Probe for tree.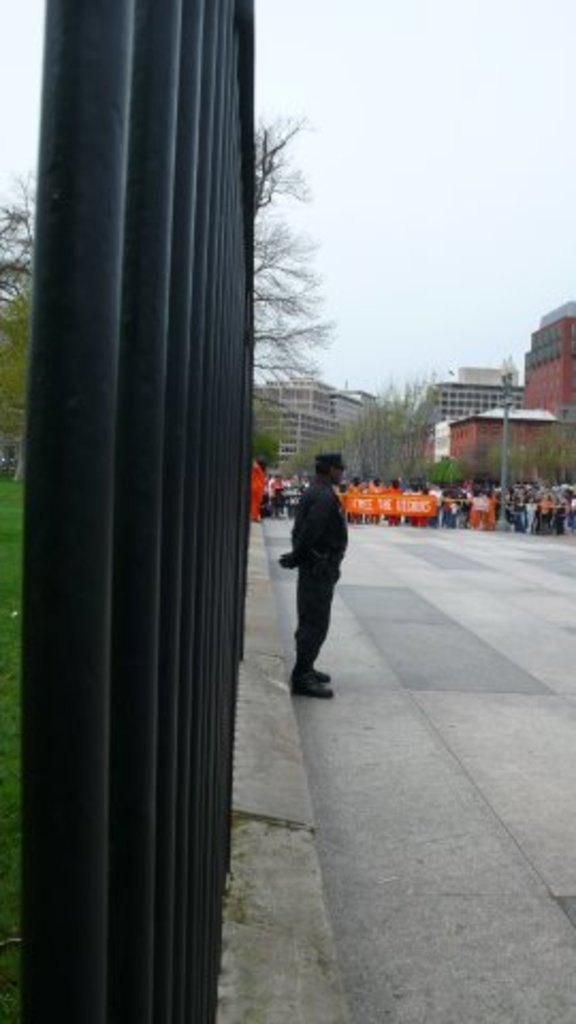
Probe result: [left=425, top=442, right=465, bottom=491].
